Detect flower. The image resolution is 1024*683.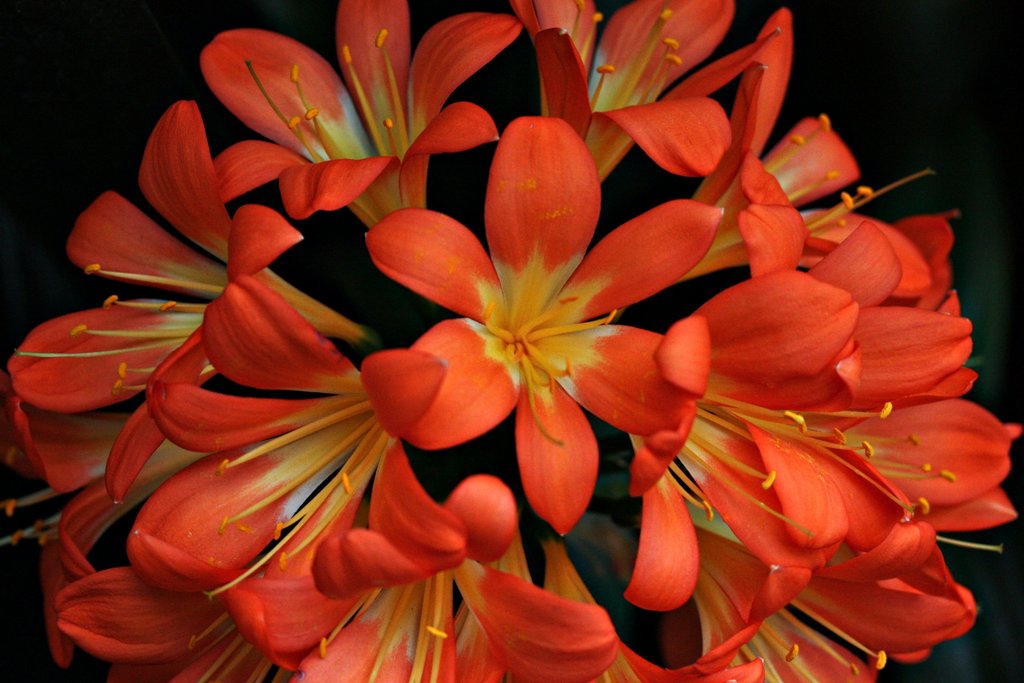
(left=2, top=0, right=1017, bottom=682).
